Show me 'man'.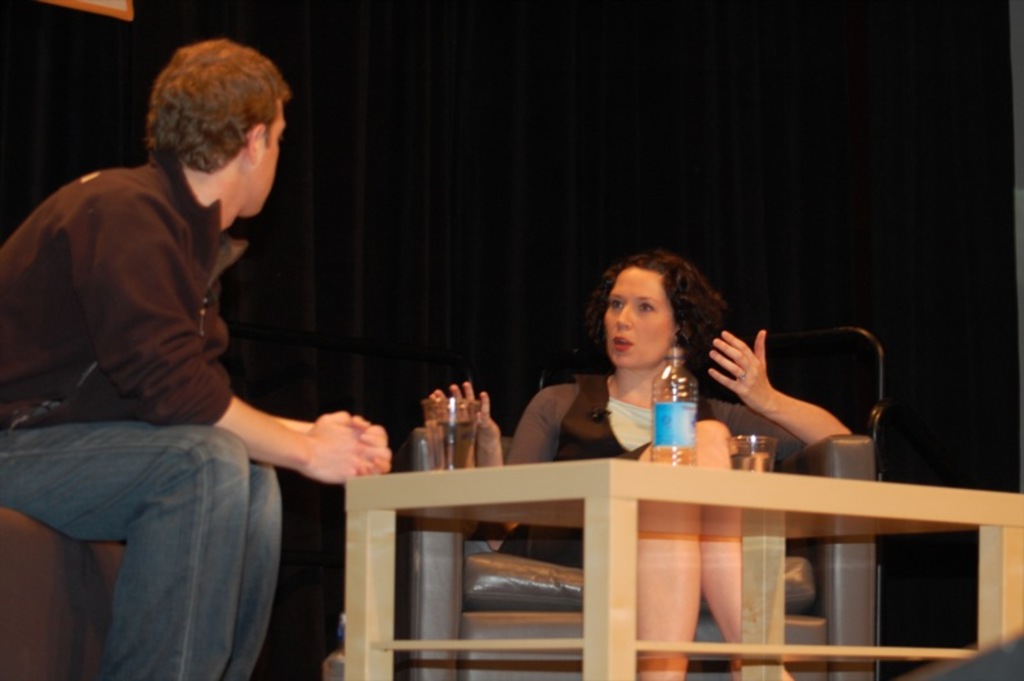
'man' is here: Rect(17, 42, 374, 671).
